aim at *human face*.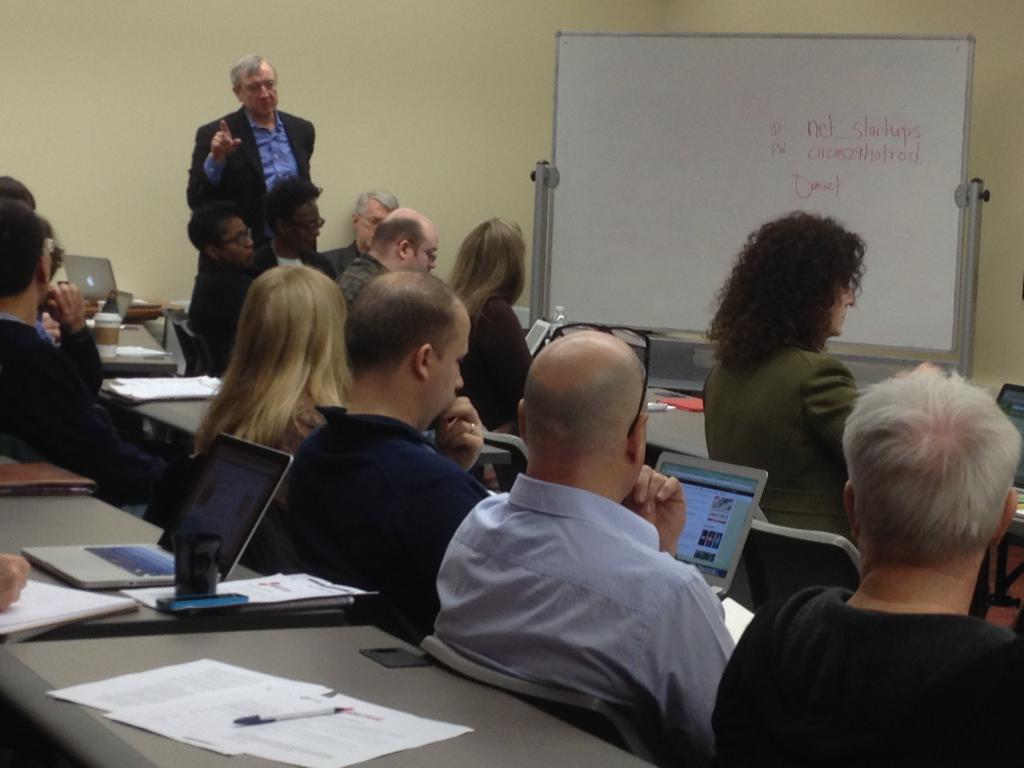
Aimed at select_region(284, 201, 321, 253).
